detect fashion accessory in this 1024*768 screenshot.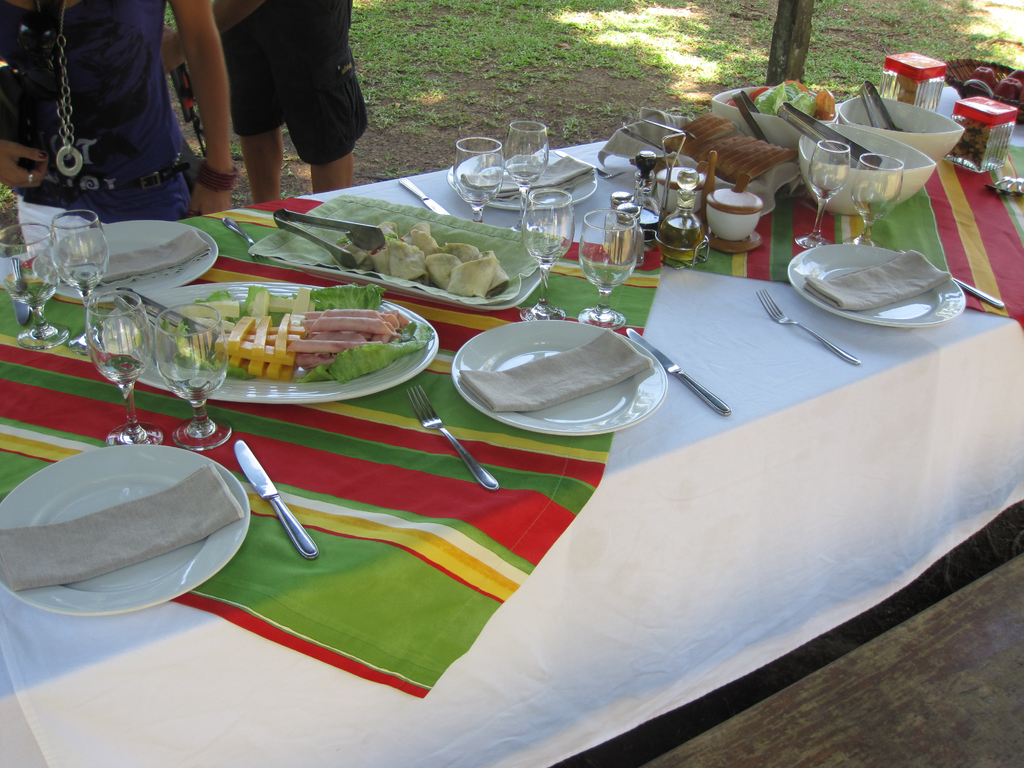
Detection: box=[200, 158, 239, 191].
